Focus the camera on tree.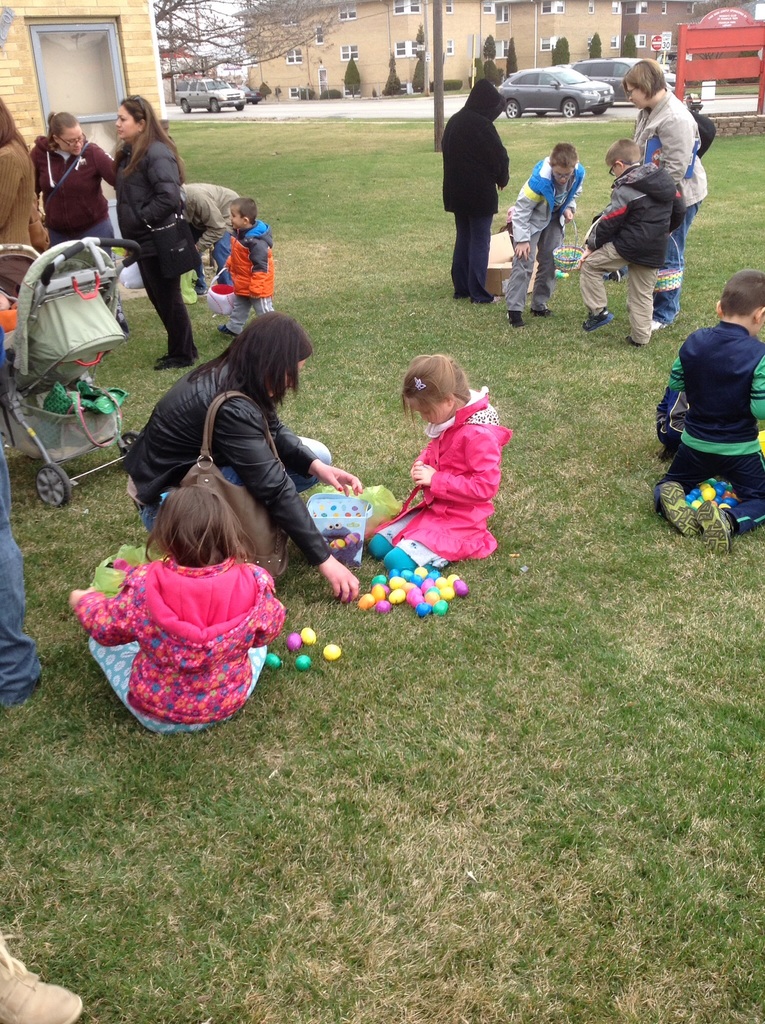
Focus region: crop(340, 51, 364, 91).
